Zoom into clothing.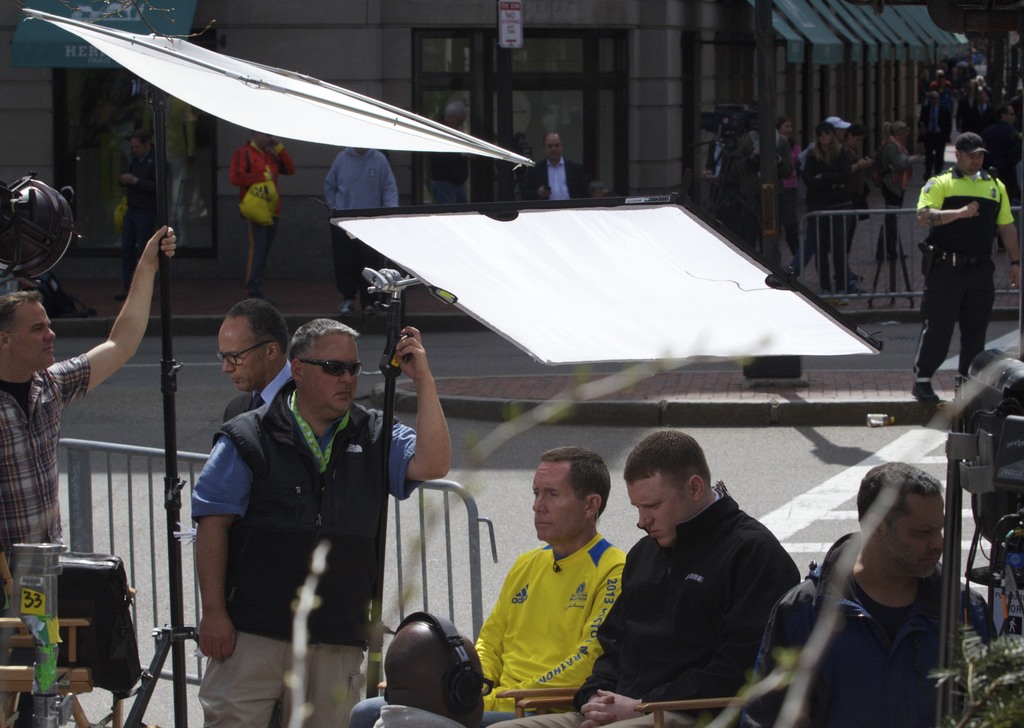
Zoom target: <bbox>913, 169, 1023, 378</bbox>.
